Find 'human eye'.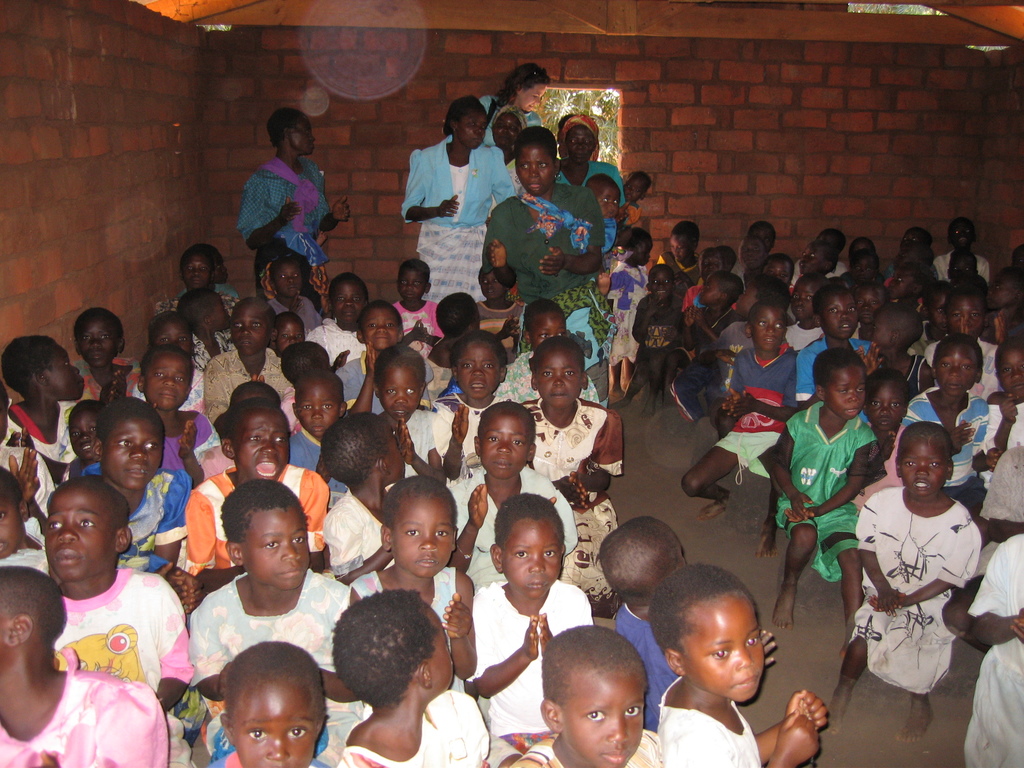
<region>469, 120, 476, 127</region>.
